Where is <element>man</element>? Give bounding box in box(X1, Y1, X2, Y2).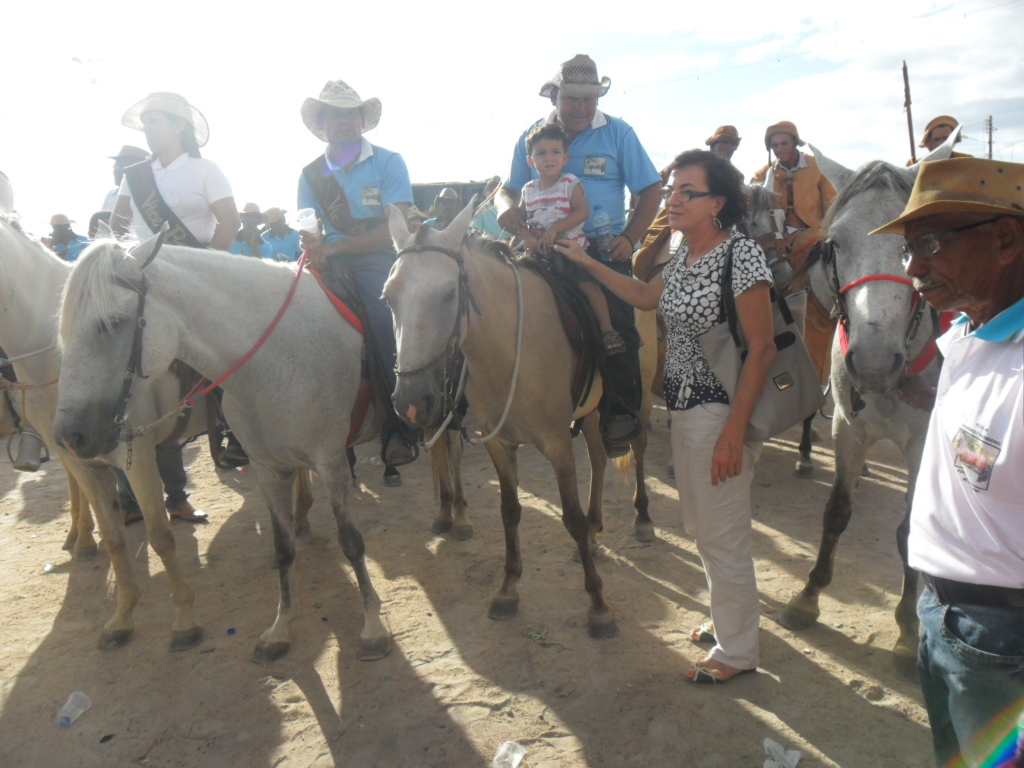
box(494, 55, 665, 451).
